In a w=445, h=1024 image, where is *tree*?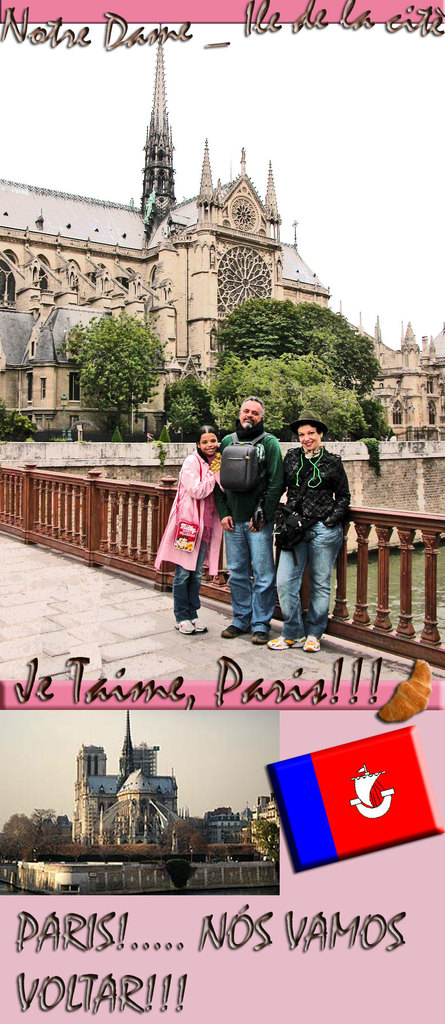
(57,308,166,452).
